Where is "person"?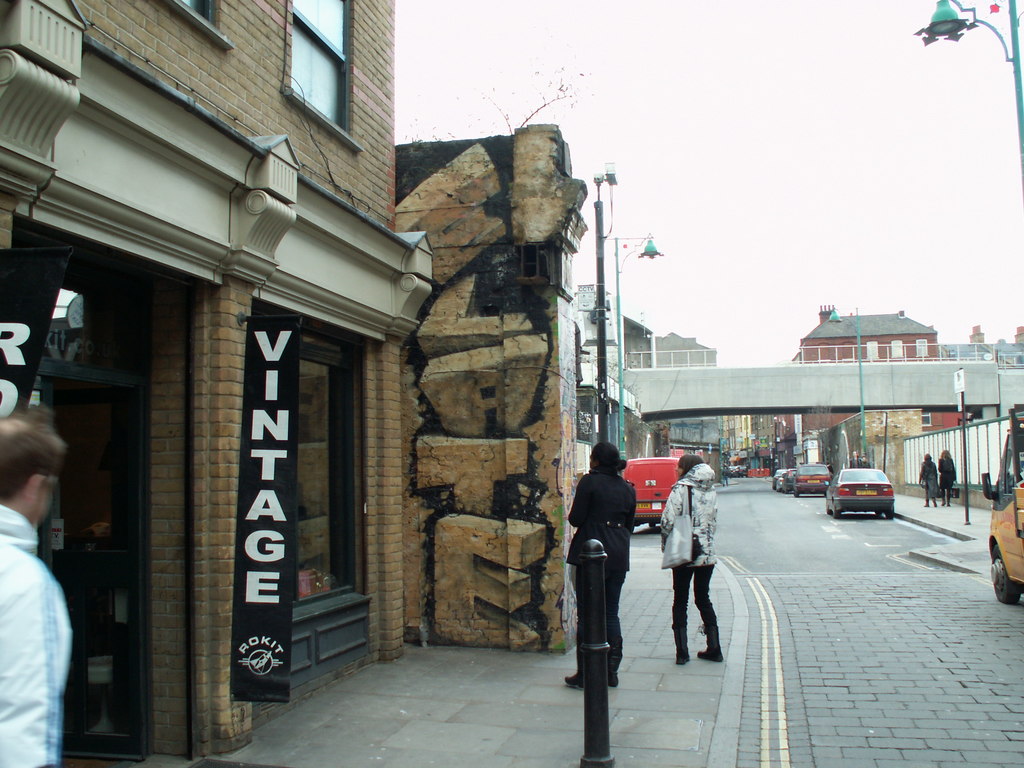
locate(860, 455, 871, 468).
